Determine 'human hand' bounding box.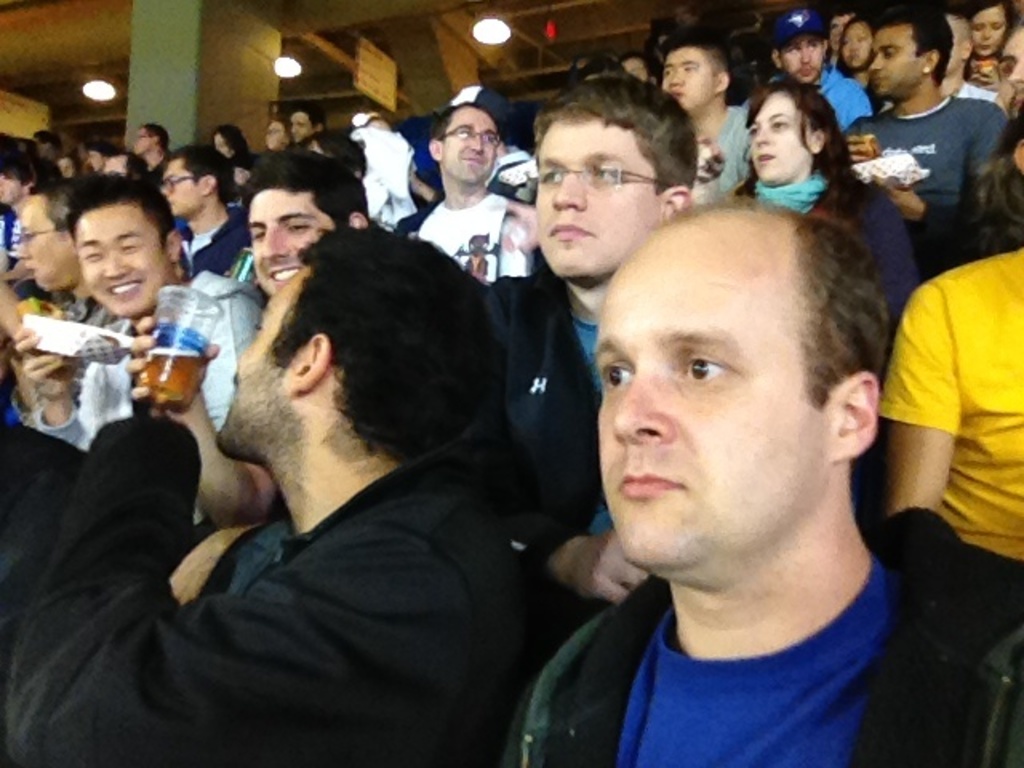
Determined: (left=869, top=170, right=922, bottom=224).
